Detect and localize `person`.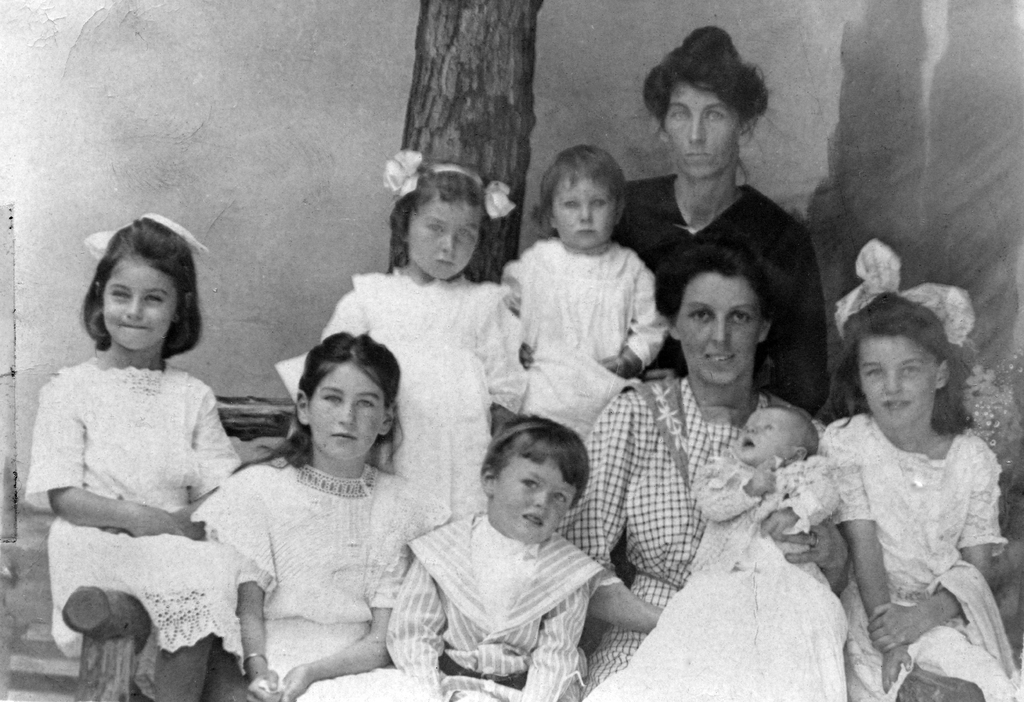
Localized at bbox=(31, 217, 250, 655).
